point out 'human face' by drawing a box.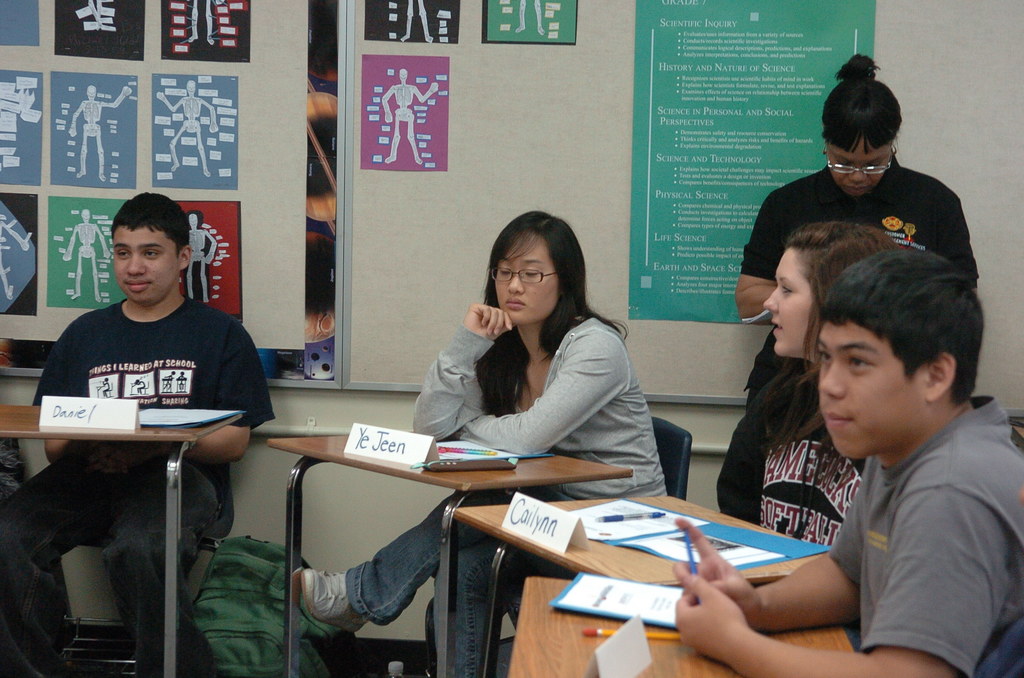
(816, 321, 929, 460).
